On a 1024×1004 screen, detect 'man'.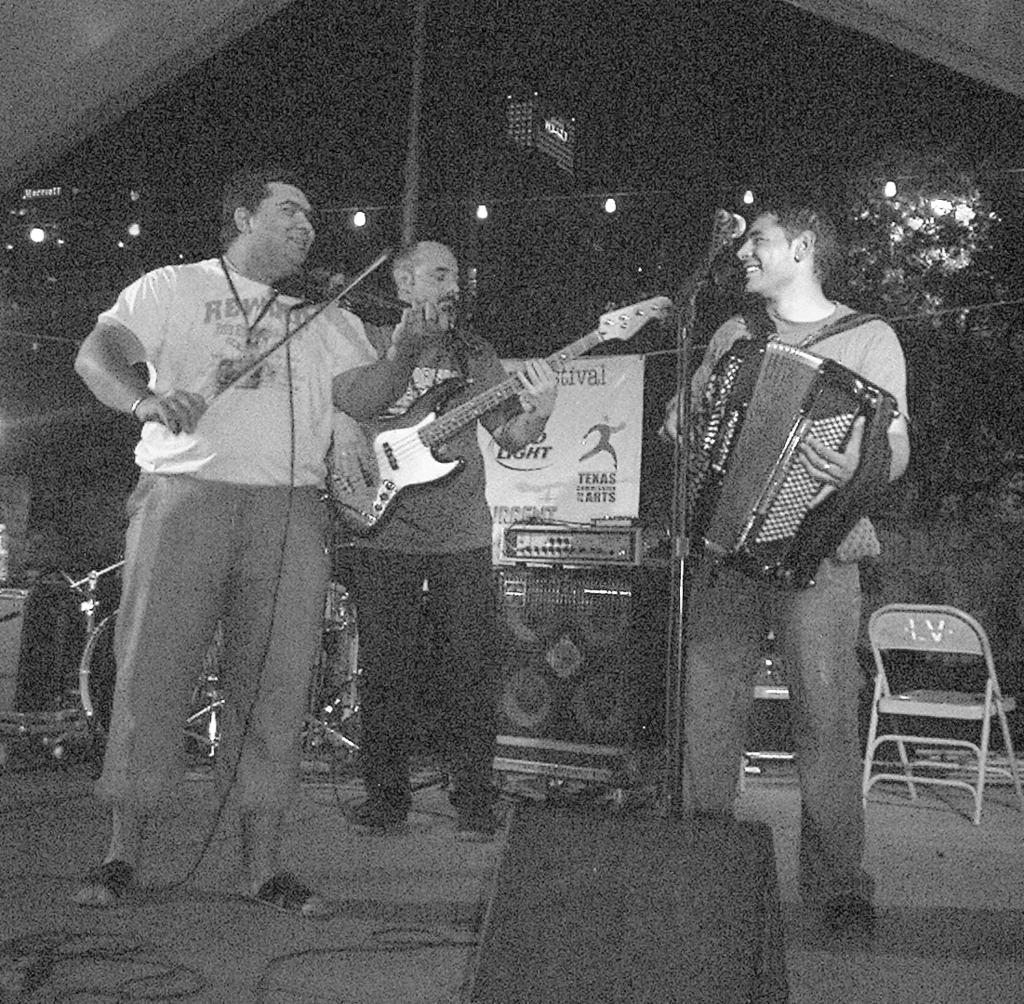
[658, 203, 918, 939].
